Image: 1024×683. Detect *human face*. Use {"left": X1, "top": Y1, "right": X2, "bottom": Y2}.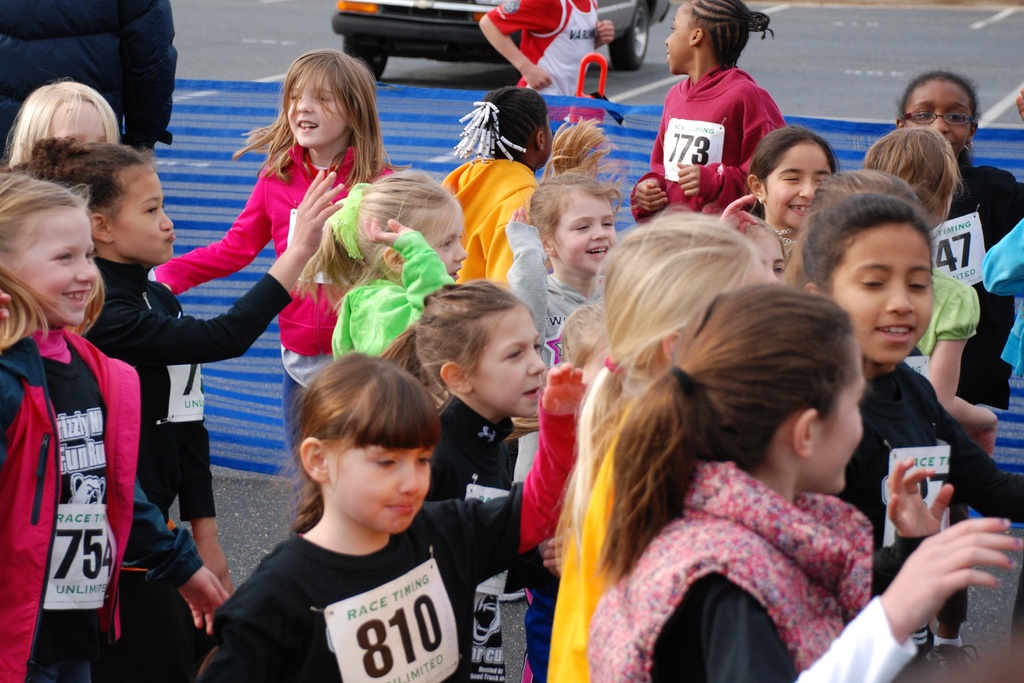
{"left": 283, "top": 70, "right": 346, "bottom": 143}.
